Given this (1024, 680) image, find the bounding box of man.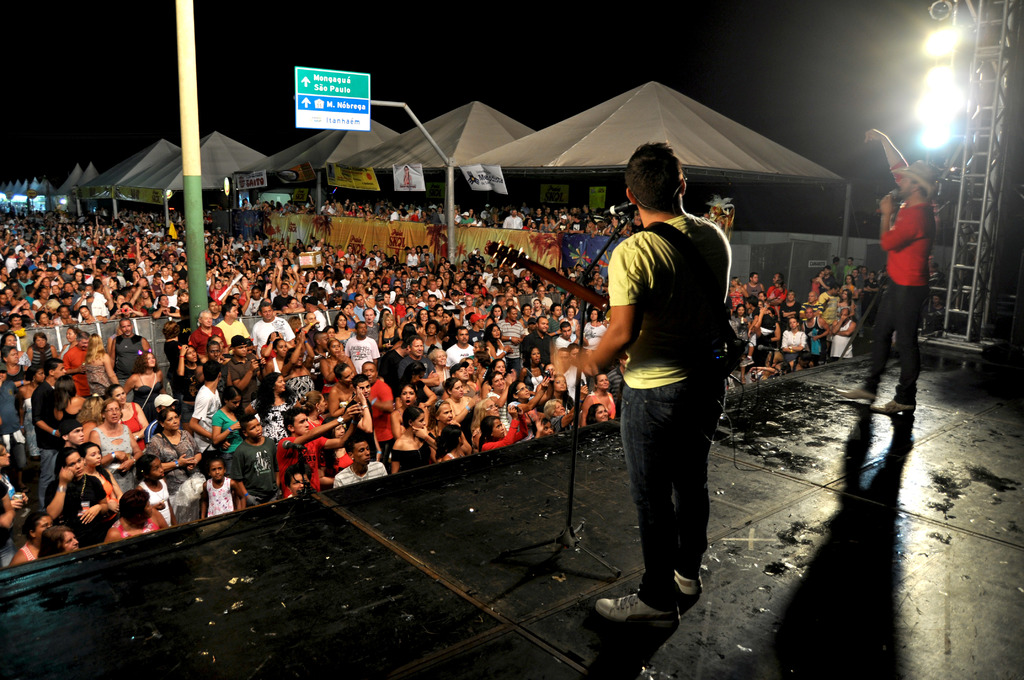
BBox(32, 356, 66, 511).
